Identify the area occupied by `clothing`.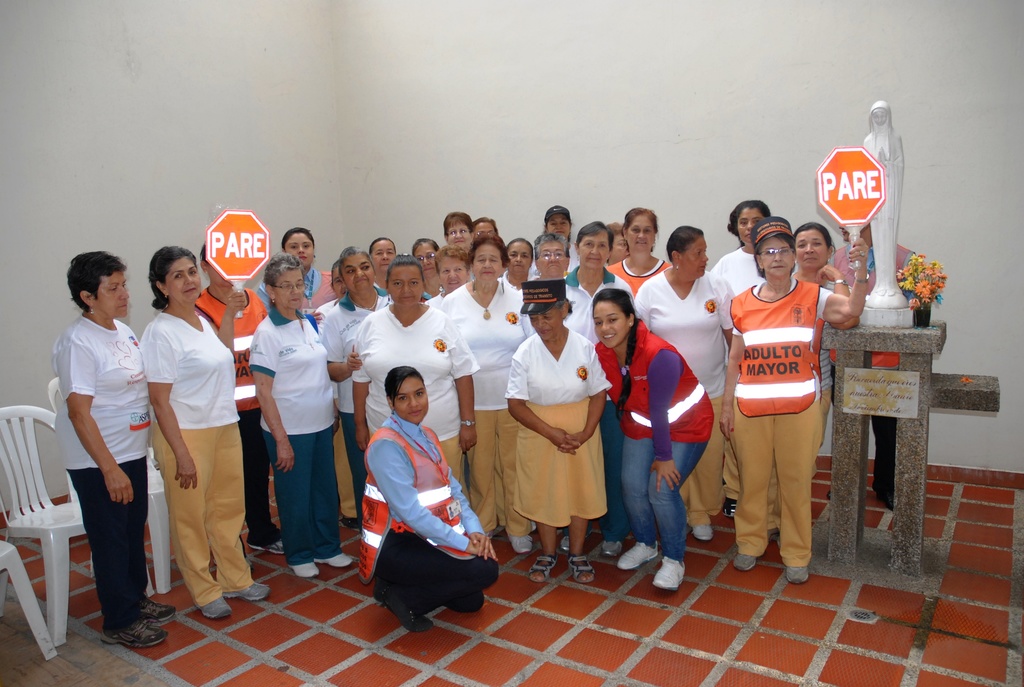
Area: select_region(613, 250, 675, 301).
